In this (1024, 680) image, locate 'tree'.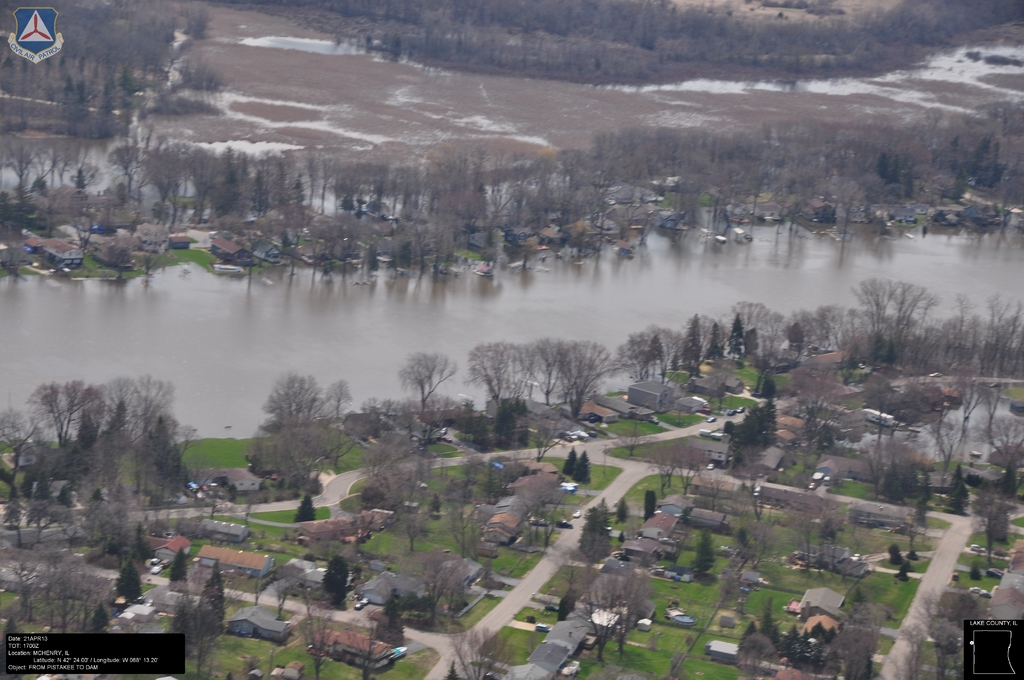
Bounding box: {"x1": 775, "y1": 302, "x2": 847, "y2": 362}.
